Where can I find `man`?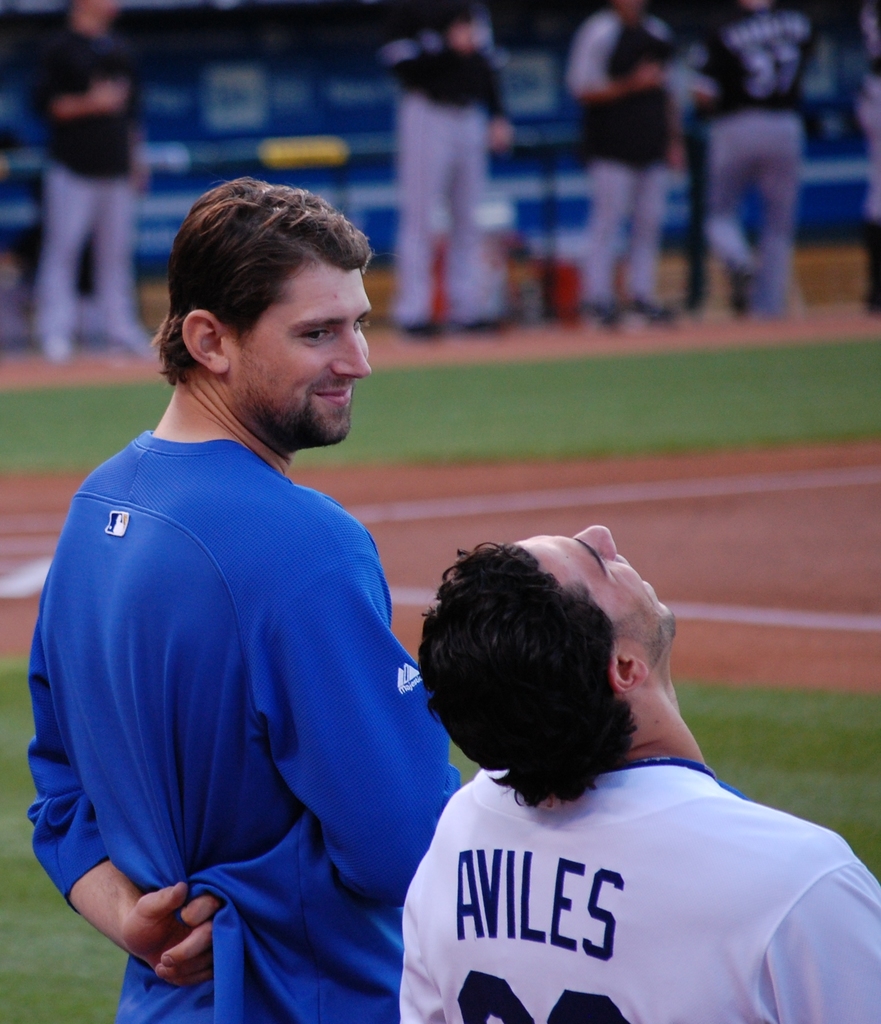
You can find it at x1=22, y1=0, x2=160, y2=361.
